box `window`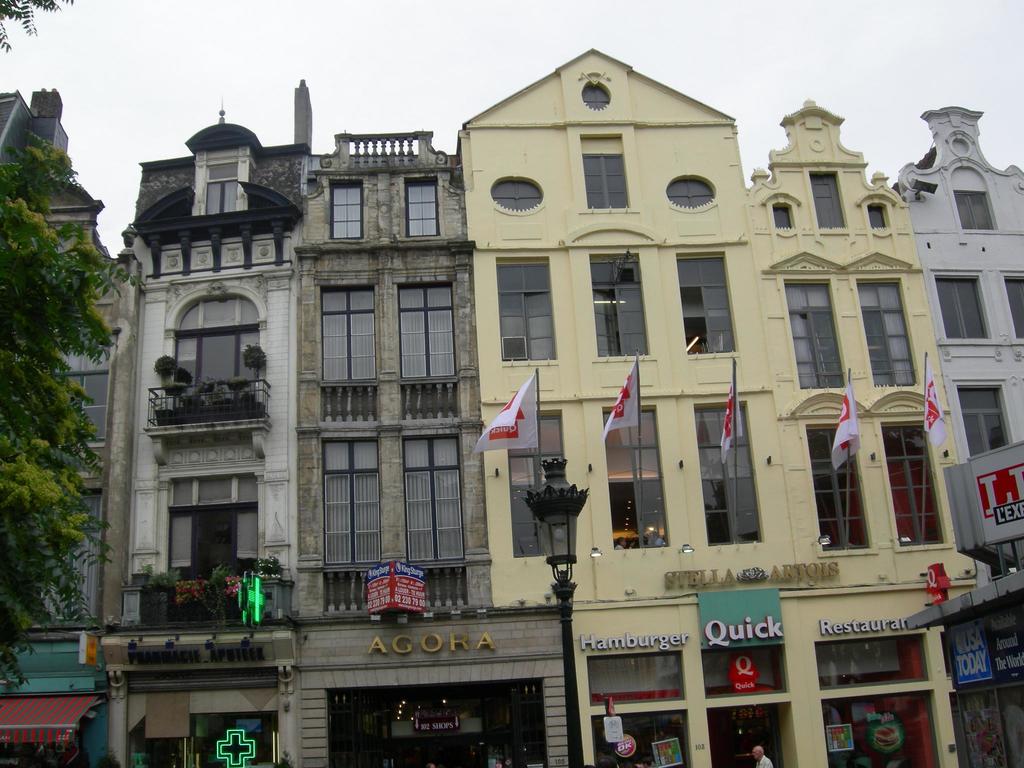
bbox(879, 422, 957, 547)
